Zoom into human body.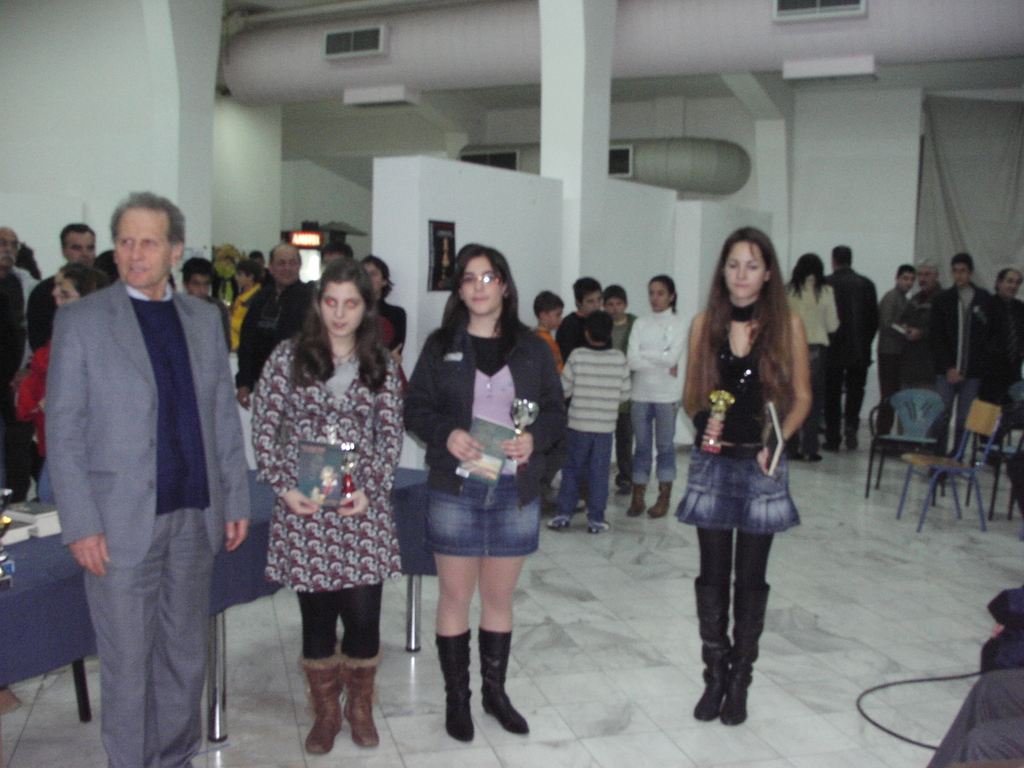
Zoom target: pyautogui.locateOnScreen(45, 277, 253, 767).
